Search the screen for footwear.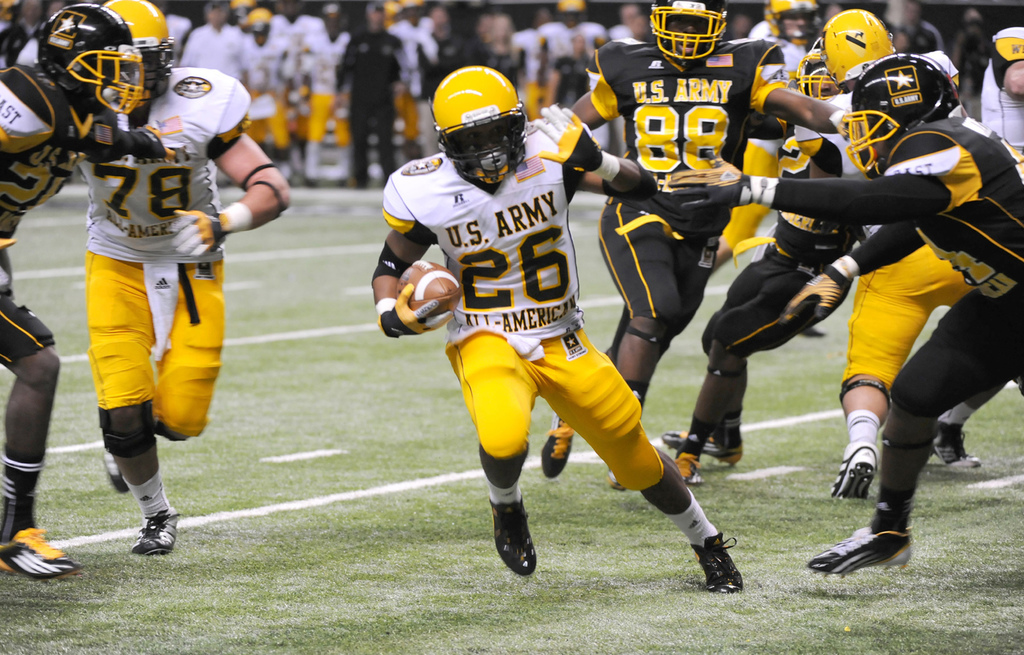
Found at box=[487, 497, 536, 577].
